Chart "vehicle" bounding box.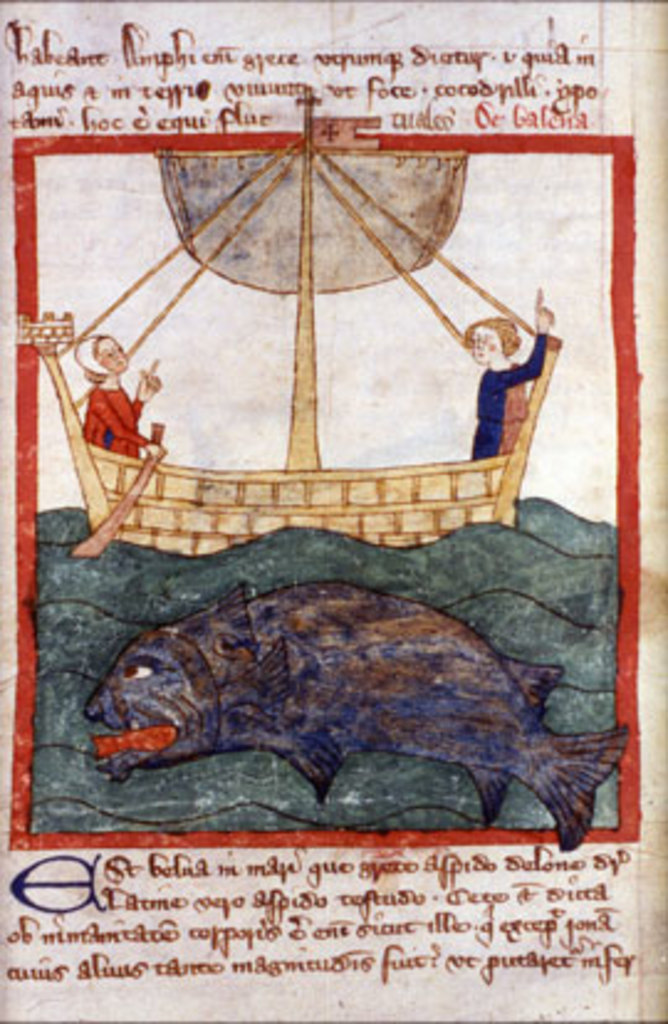
Charted: <bbox>30, 94, 562, 561</bbox>.
